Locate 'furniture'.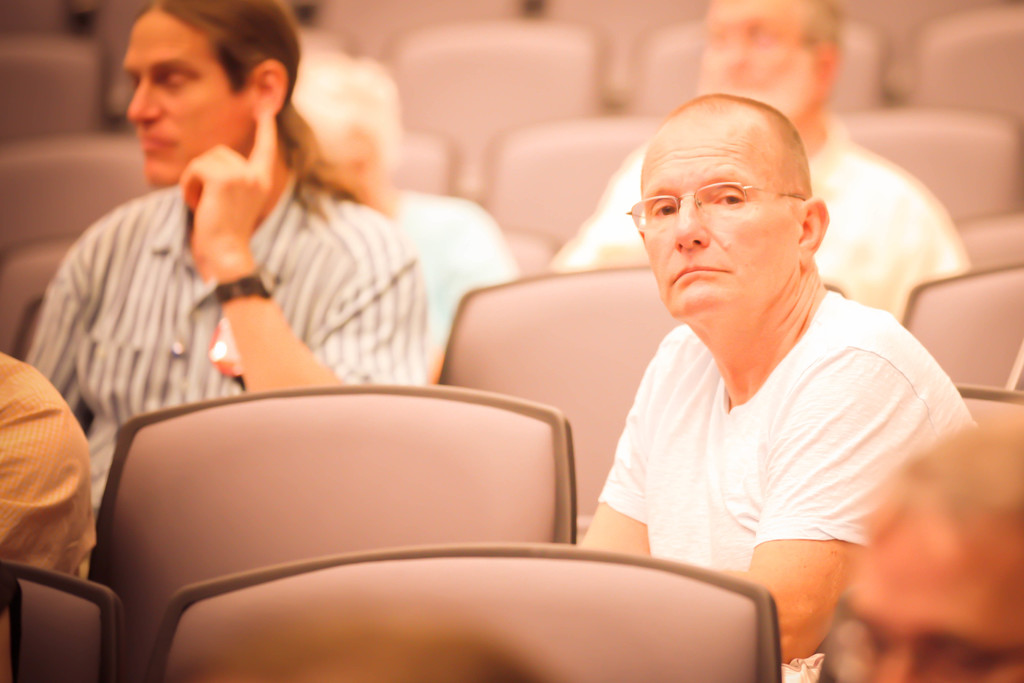
Bounding box: <box>89,0,156,122</box>.
